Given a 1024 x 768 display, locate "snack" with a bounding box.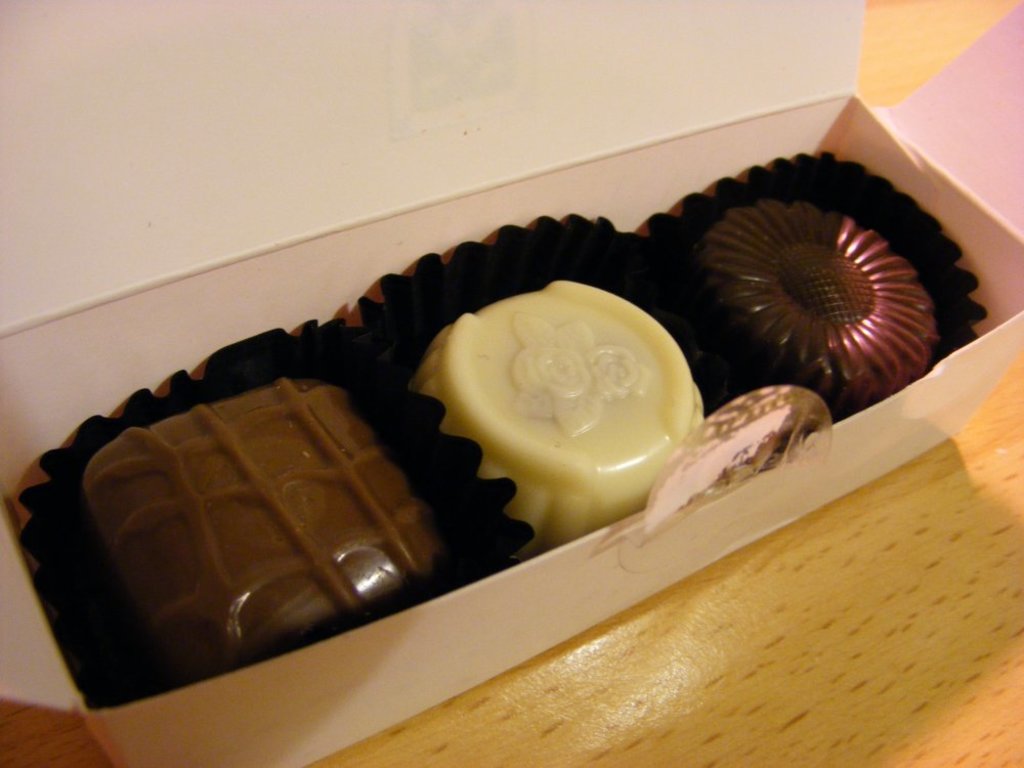
Located: x1=27, y1=350, x2=460, y2=695.
